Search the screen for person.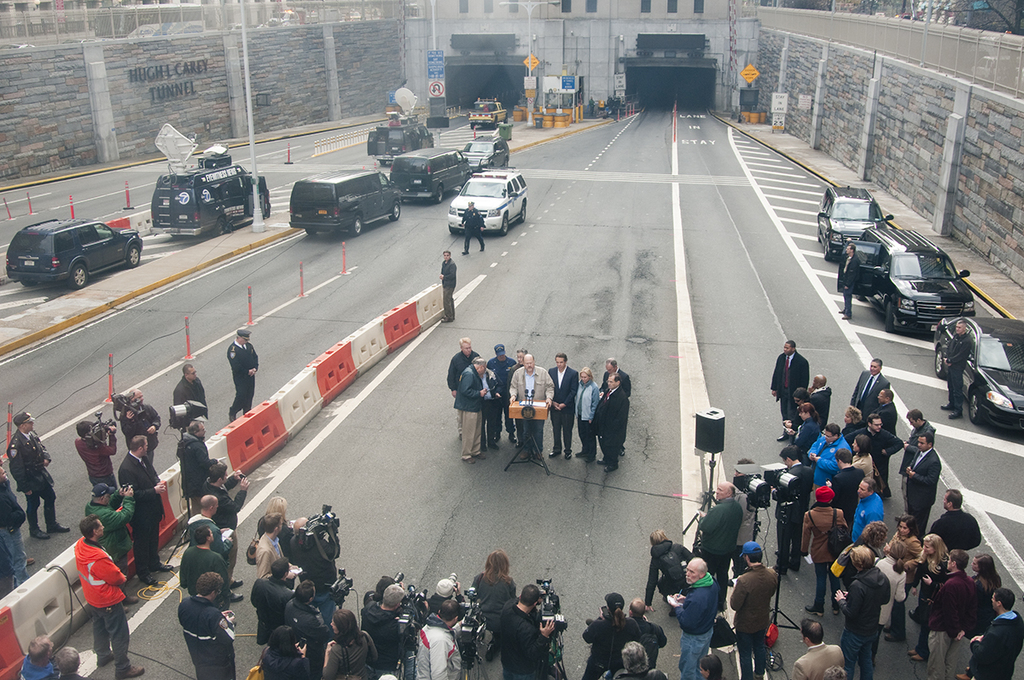
Found at crop(929, 491, 980, 552).
